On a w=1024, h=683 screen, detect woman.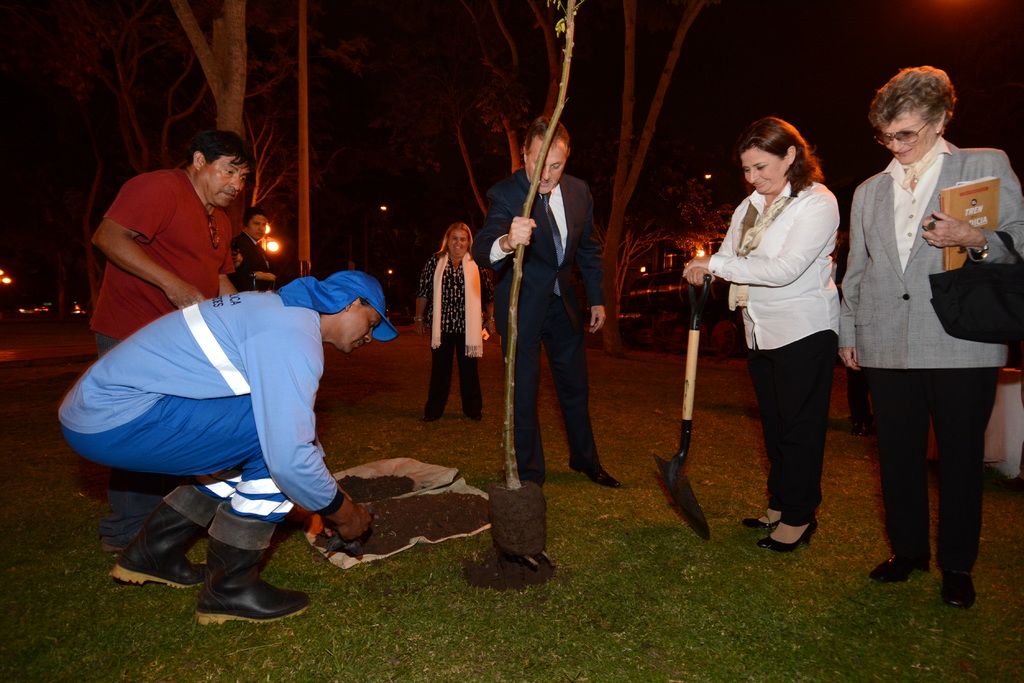
region(413, 222, 499, 421).
